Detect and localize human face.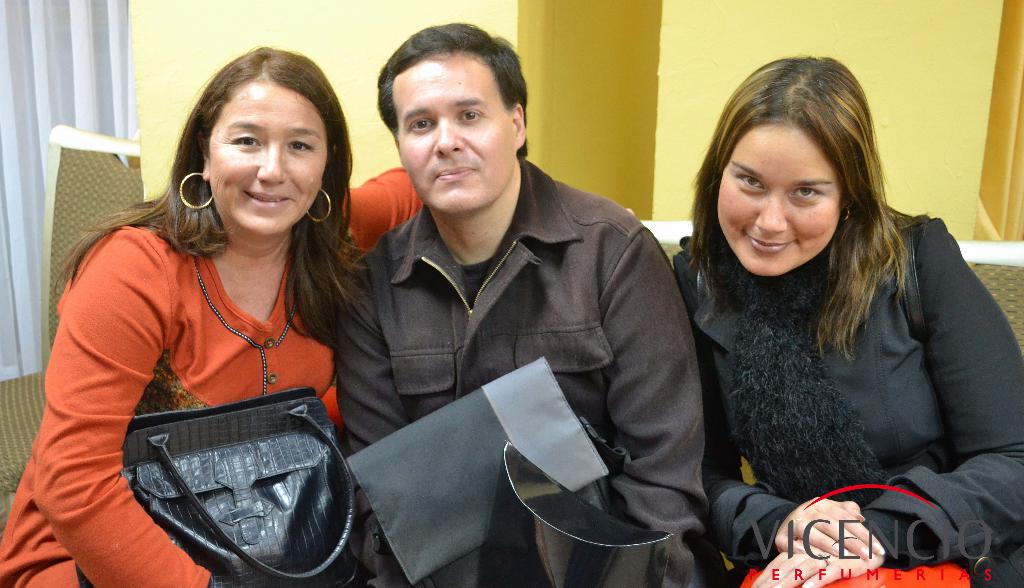
Localized at x1=714 y1=120 x2=845 y2=282.
